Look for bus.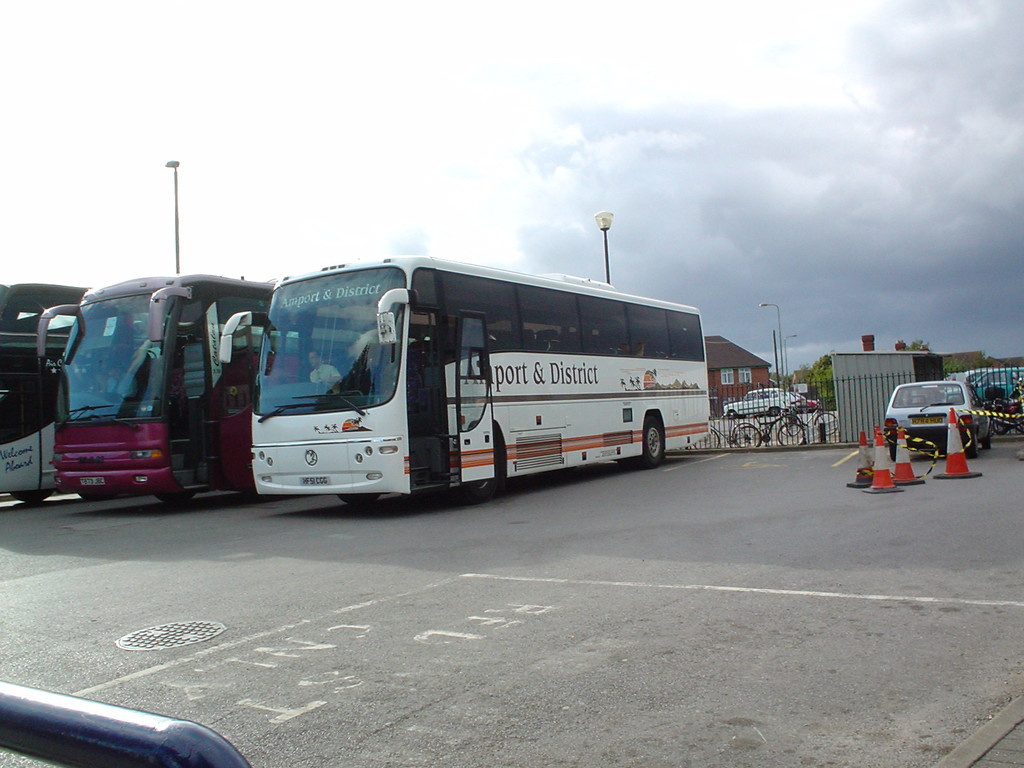
Found: locate(215, 252, 712, 500).
